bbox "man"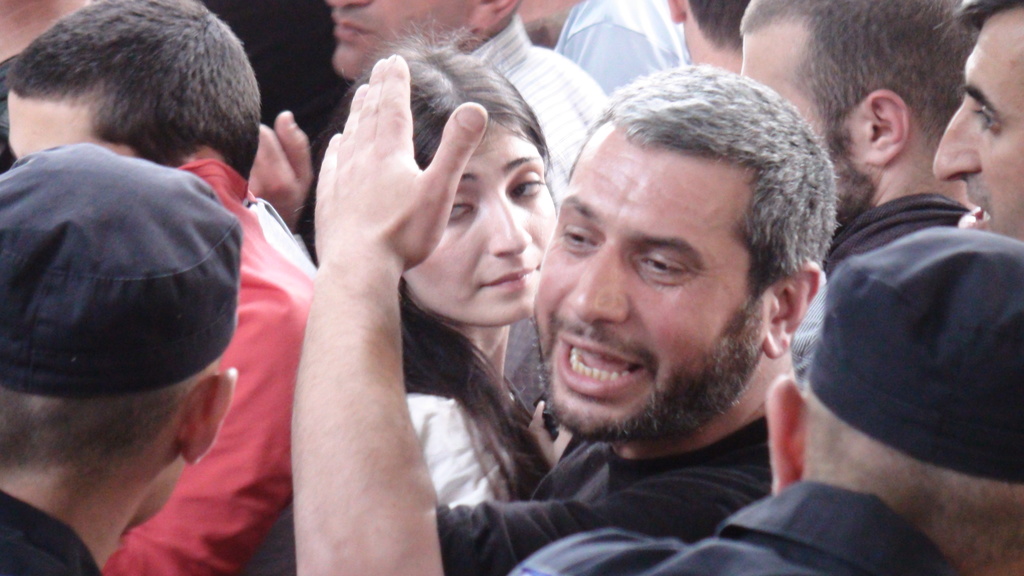
740, 0, 995, 277
